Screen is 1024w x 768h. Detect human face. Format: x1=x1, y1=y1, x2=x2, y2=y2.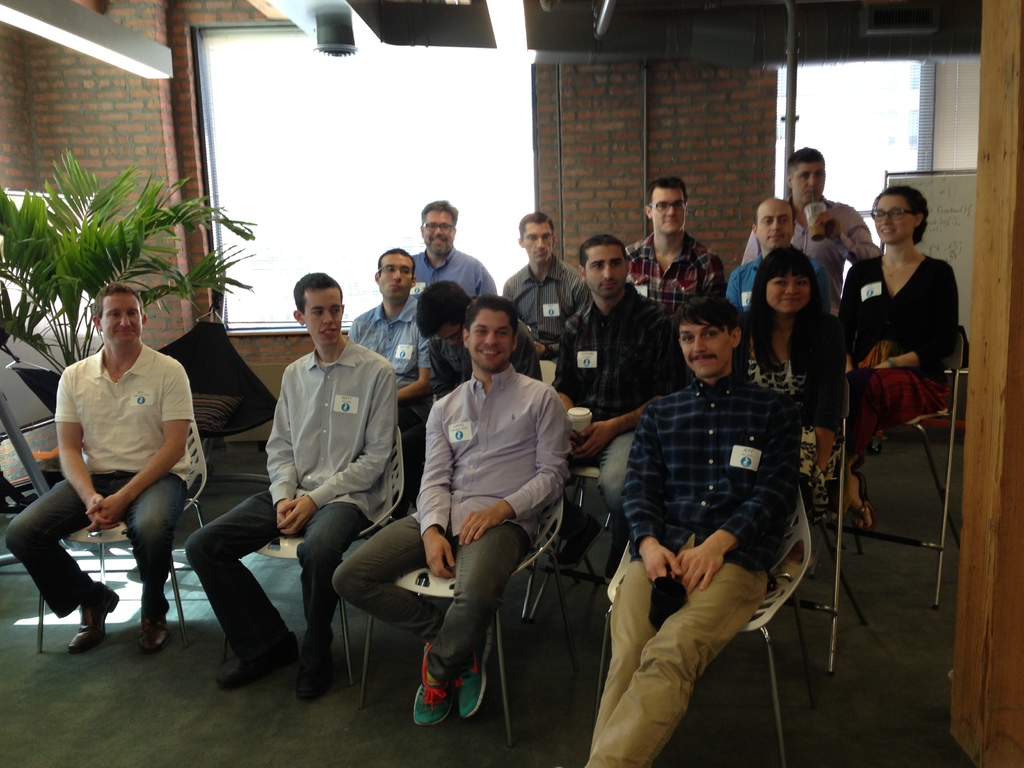
x1=581, y1=241, x2=629, y2=299.
